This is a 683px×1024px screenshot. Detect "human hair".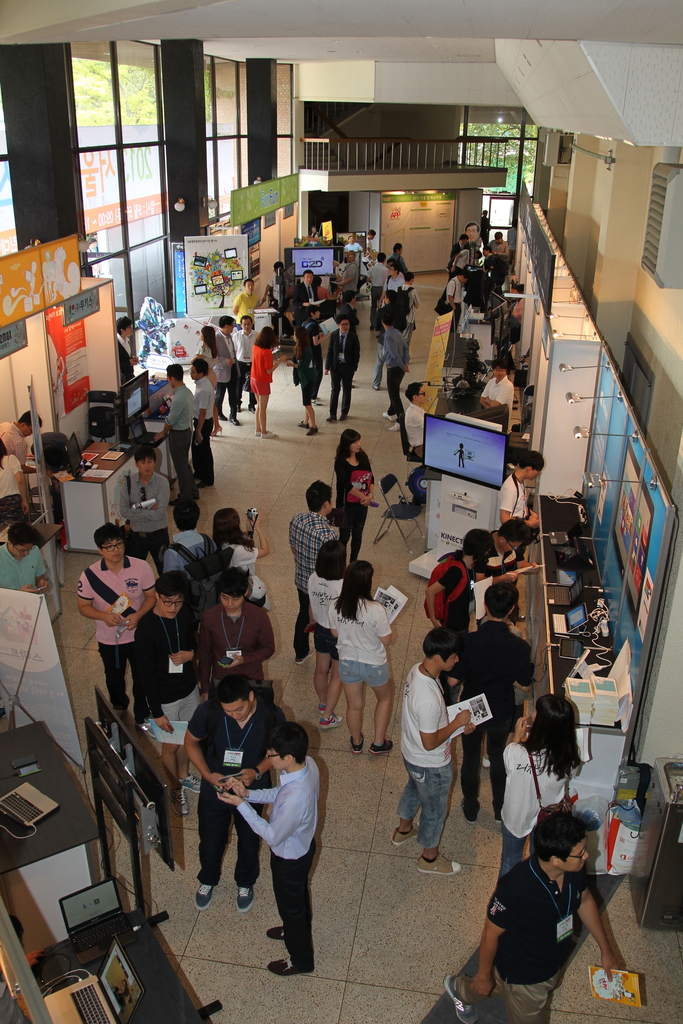
[217, 316, 238, 323].
